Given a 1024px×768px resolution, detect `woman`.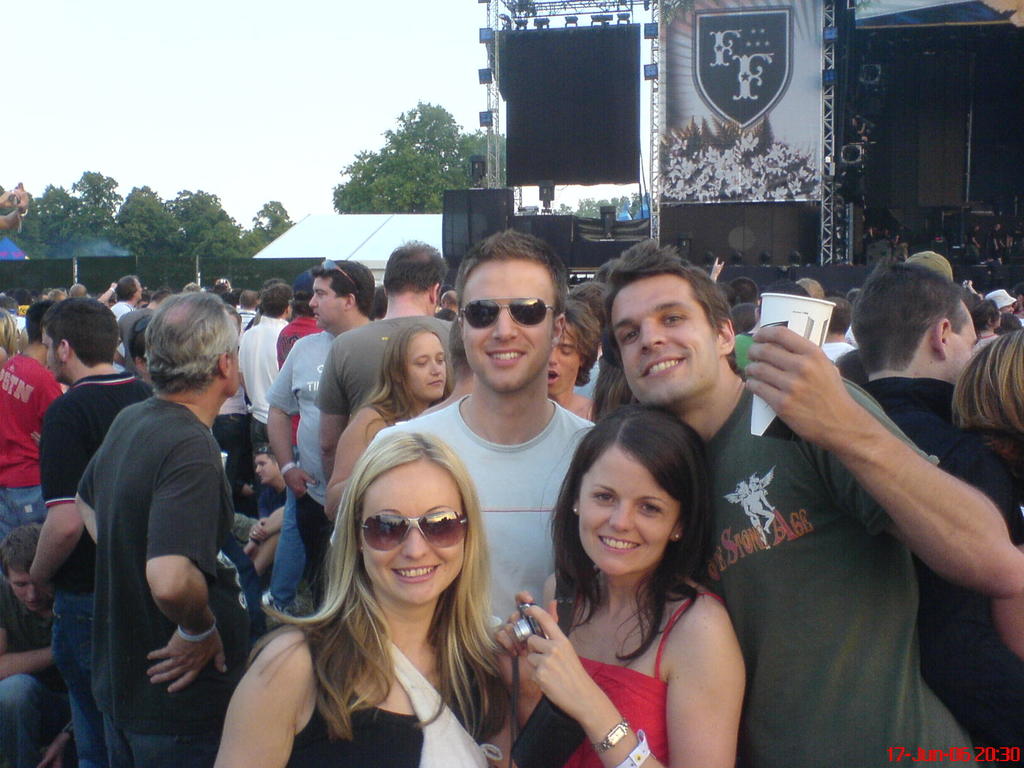
BBox(489, 398, 748, 767).
